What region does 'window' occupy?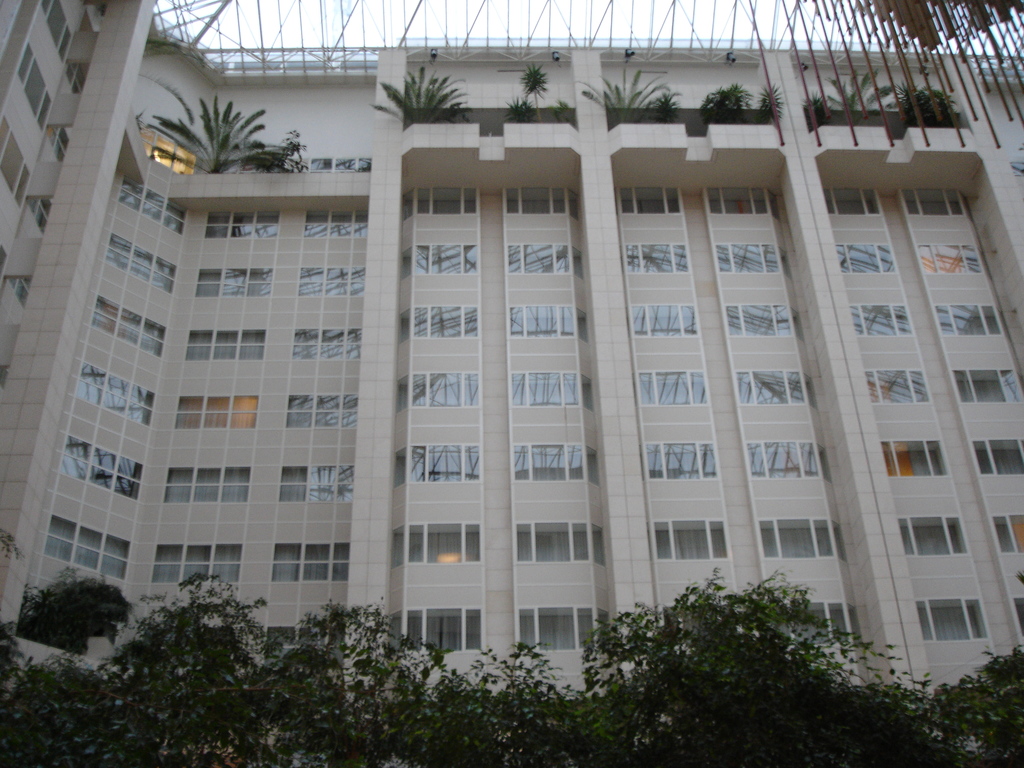
pyautogui.locateOnScreen(395, 369, 479, 413).
